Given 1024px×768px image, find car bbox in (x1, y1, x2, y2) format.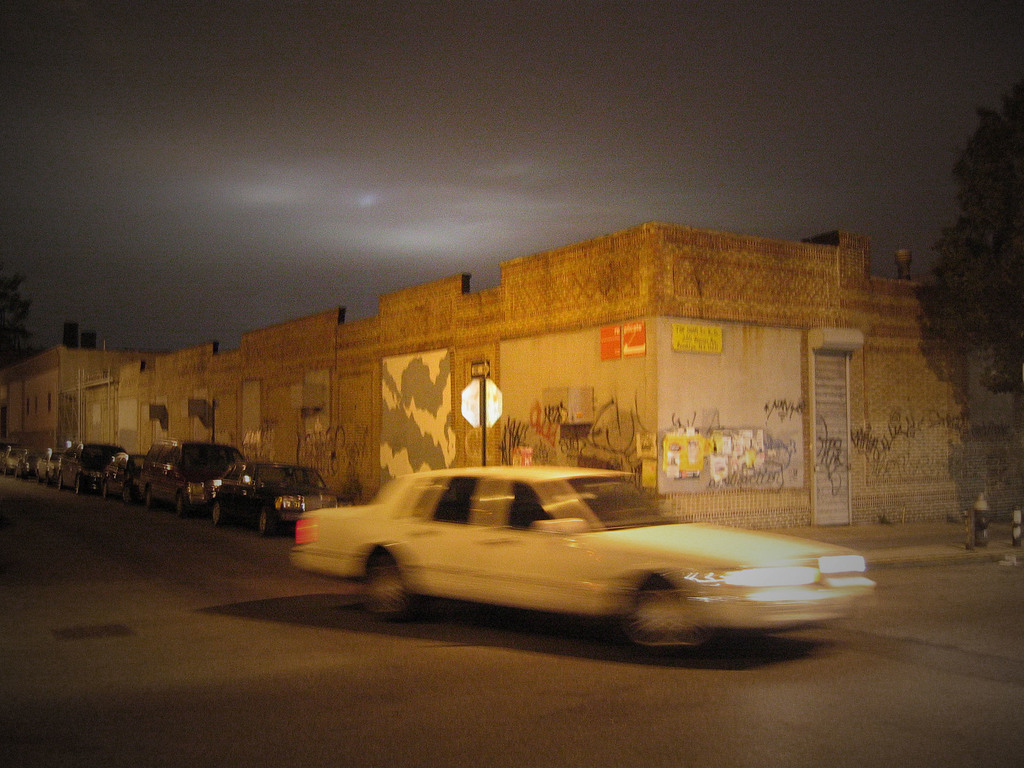
(289, 463, 879, 667).
